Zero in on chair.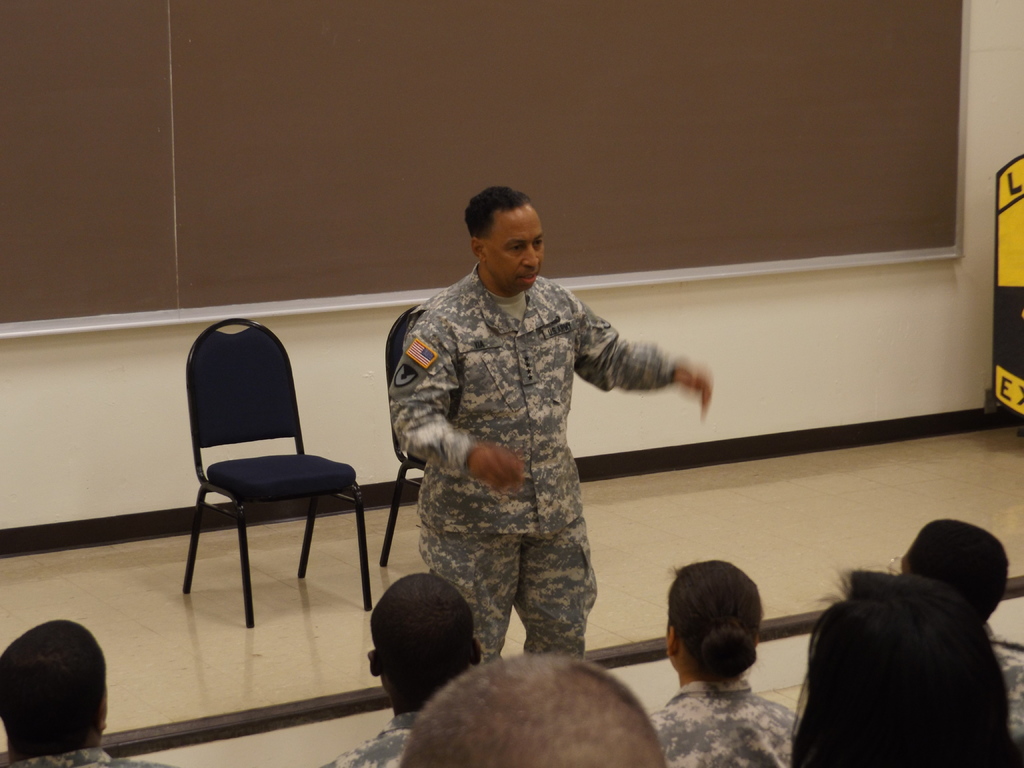
Zeroed in: pyautogui.locateOnScreen(164, 315, 365, 645).
